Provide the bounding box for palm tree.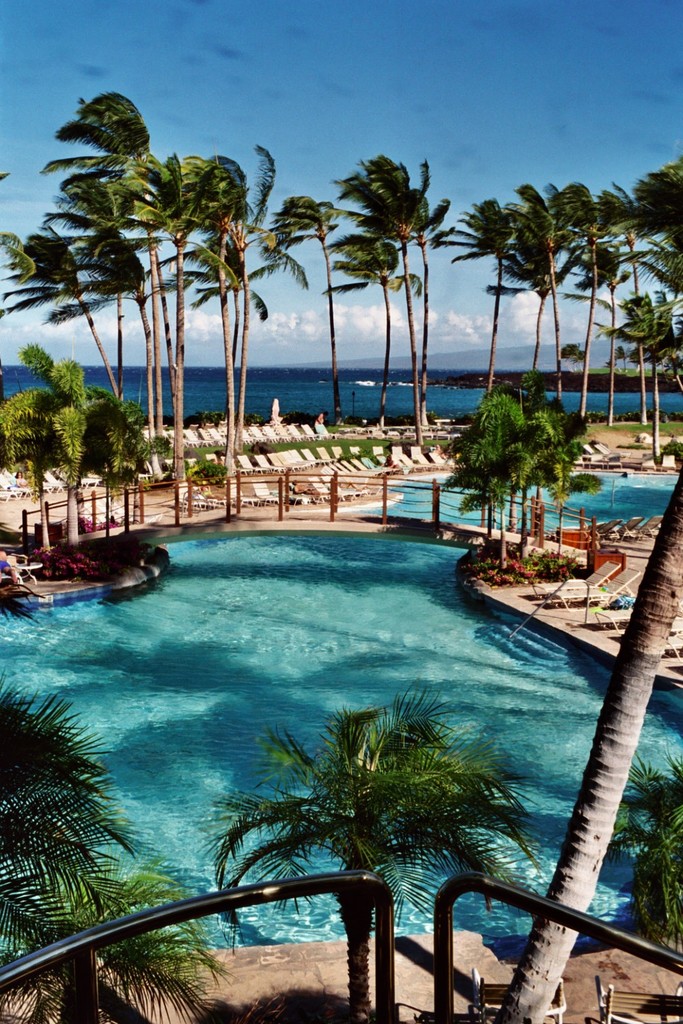
<bbox>151, 150, 232, 454</bbox>.
